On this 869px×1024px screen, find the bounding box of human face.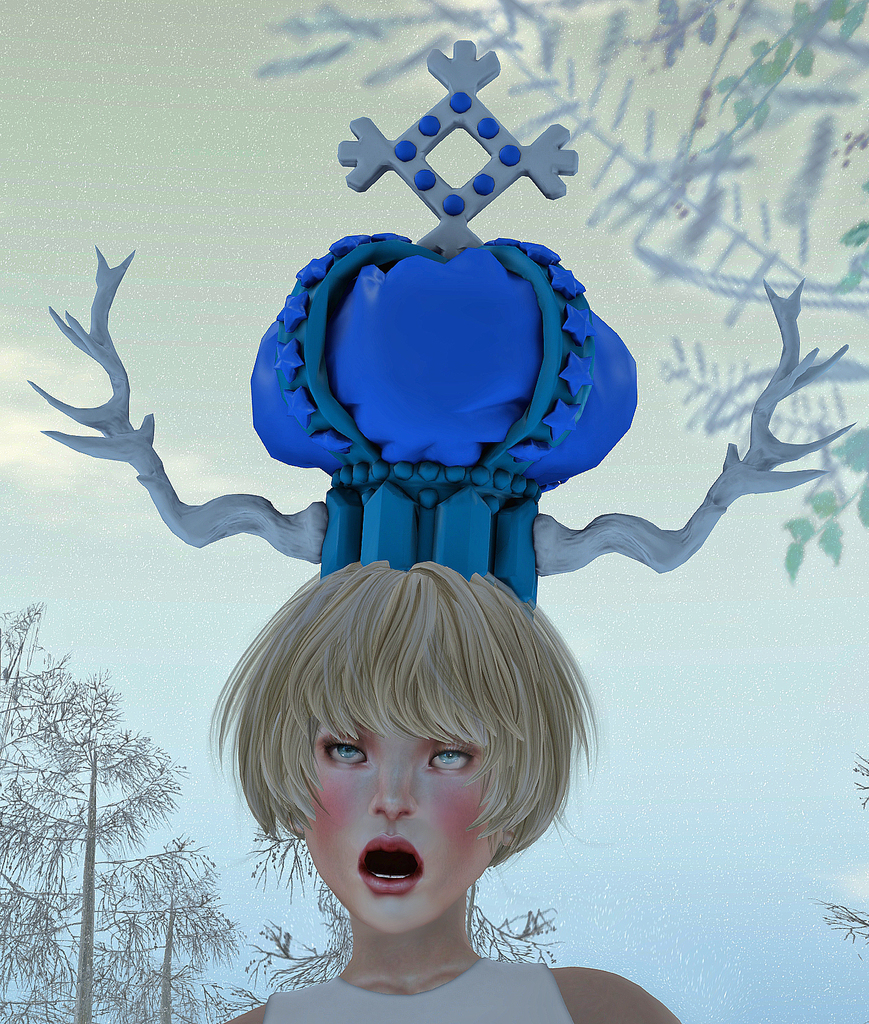
Bounding box: {"x1": 307, "y1": 669, "x2": 532, "y2": 934}.
